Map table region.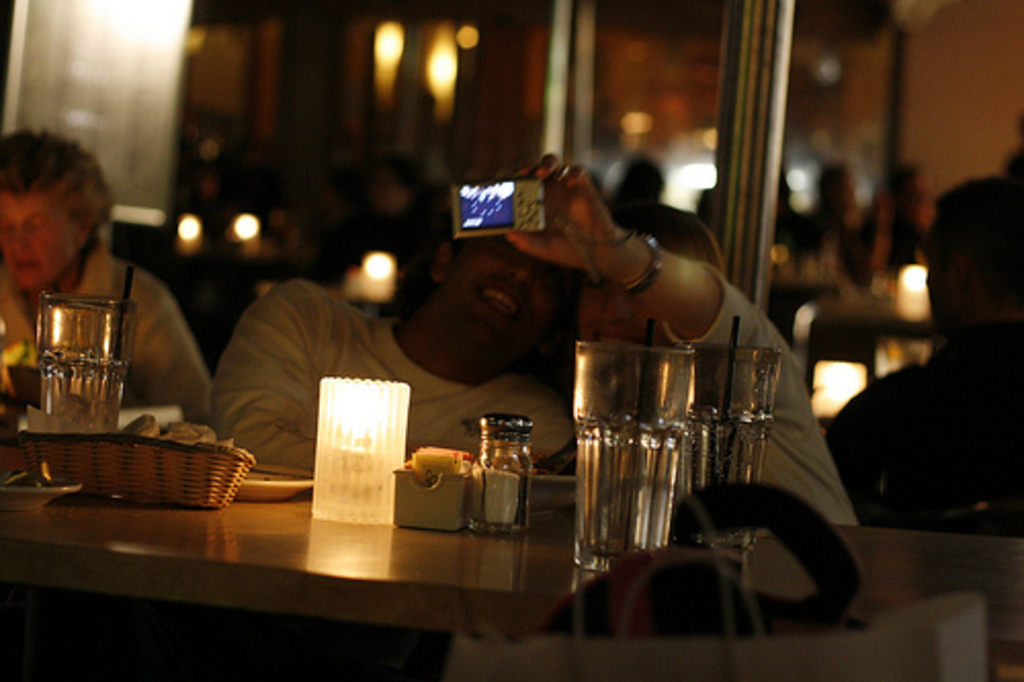
Mapped to box=[0, 463, 1022, 680].
